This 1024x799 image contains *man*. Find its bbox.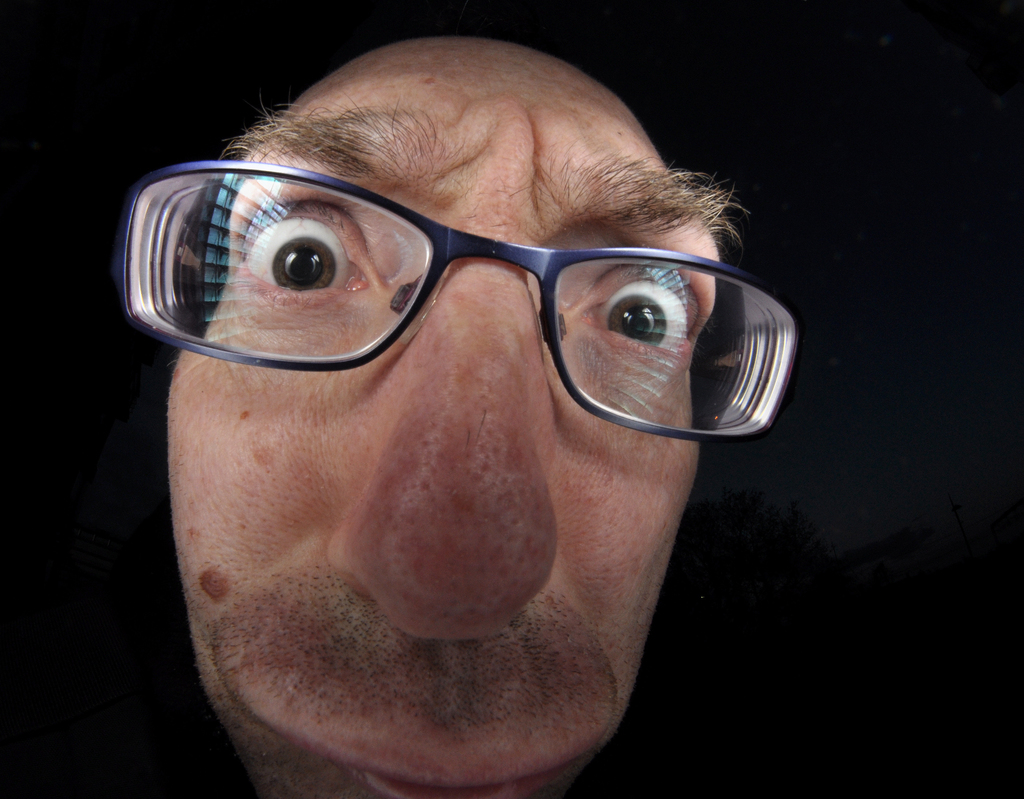
[left=86, top=0, right=865, bottom=798].
